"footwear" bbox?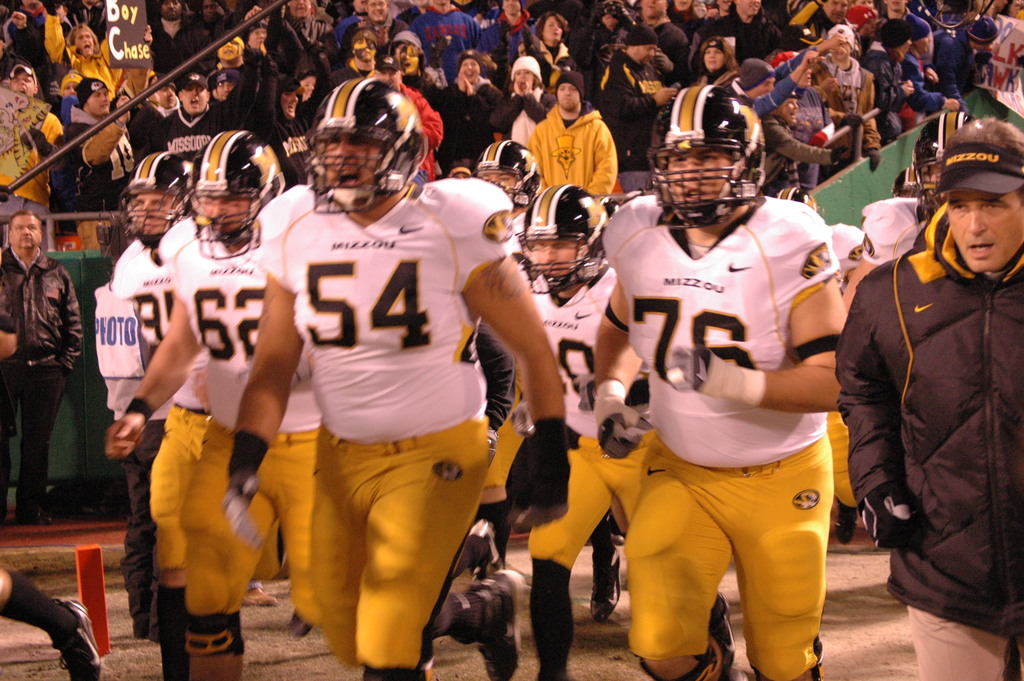
box=[457, 570, 519, 680]
